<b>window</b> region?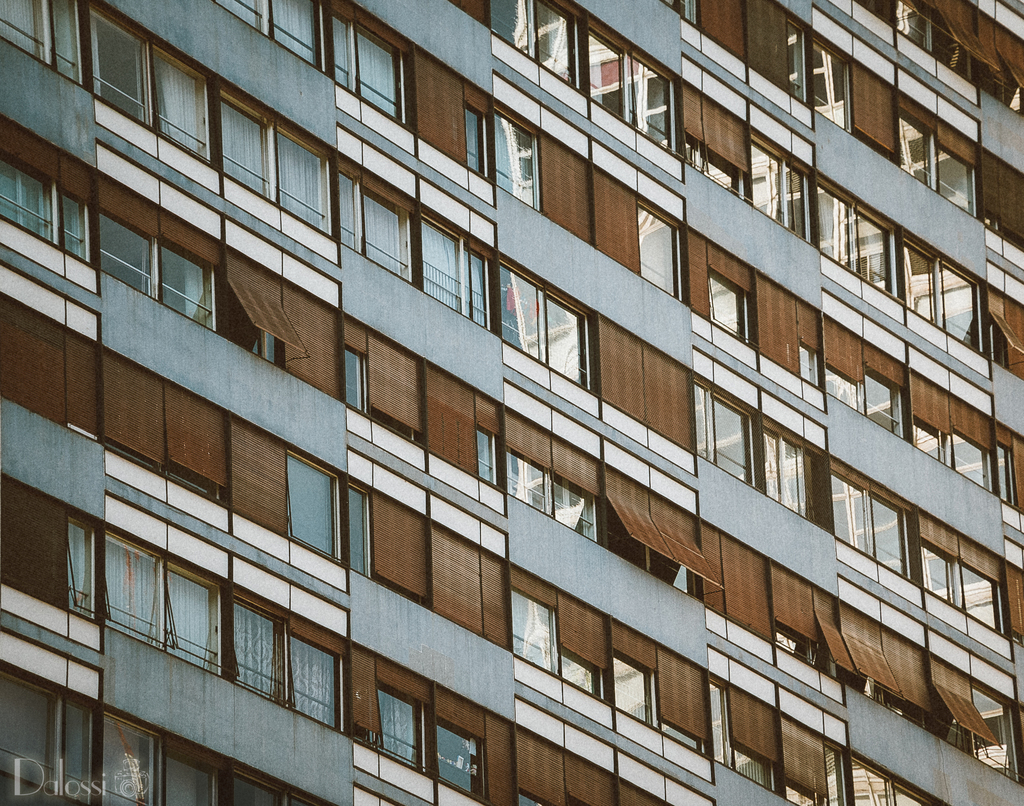
left=216, top=0, right=320, bottom=65
